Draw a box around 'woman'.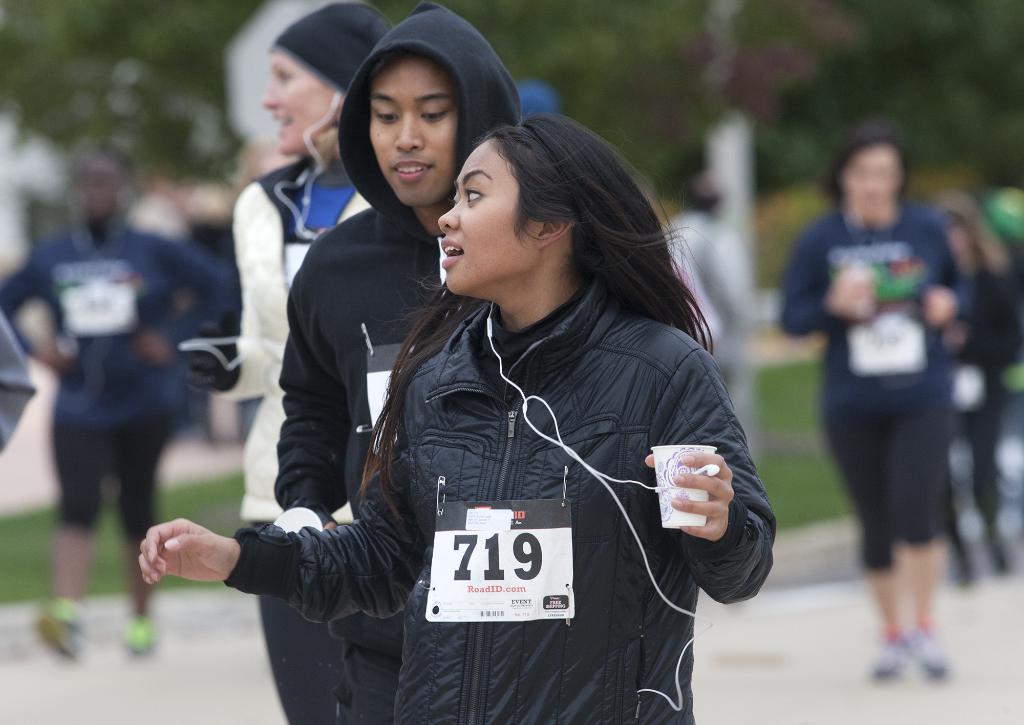
select_region(777, 121, 975, 680).
